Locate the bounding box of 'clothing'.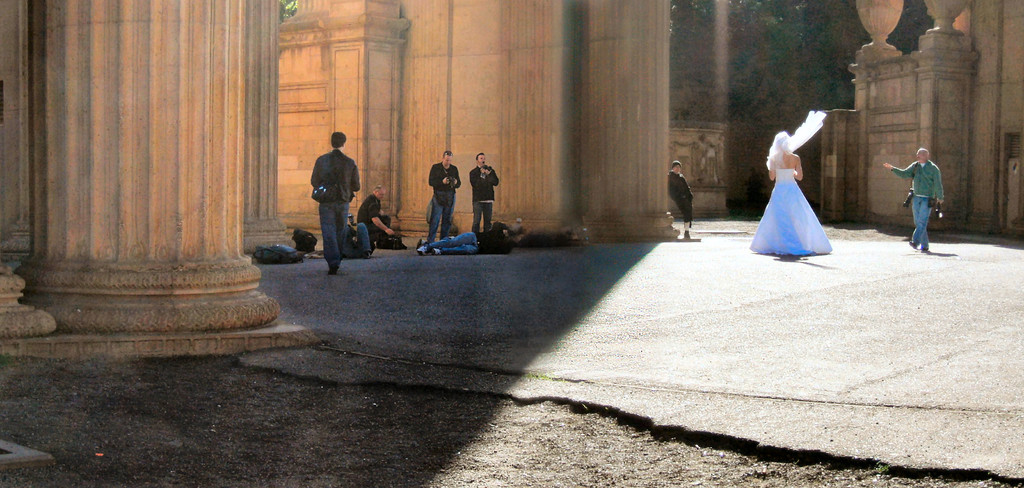
Bounding box: detection(664, 167, 694, 224).
